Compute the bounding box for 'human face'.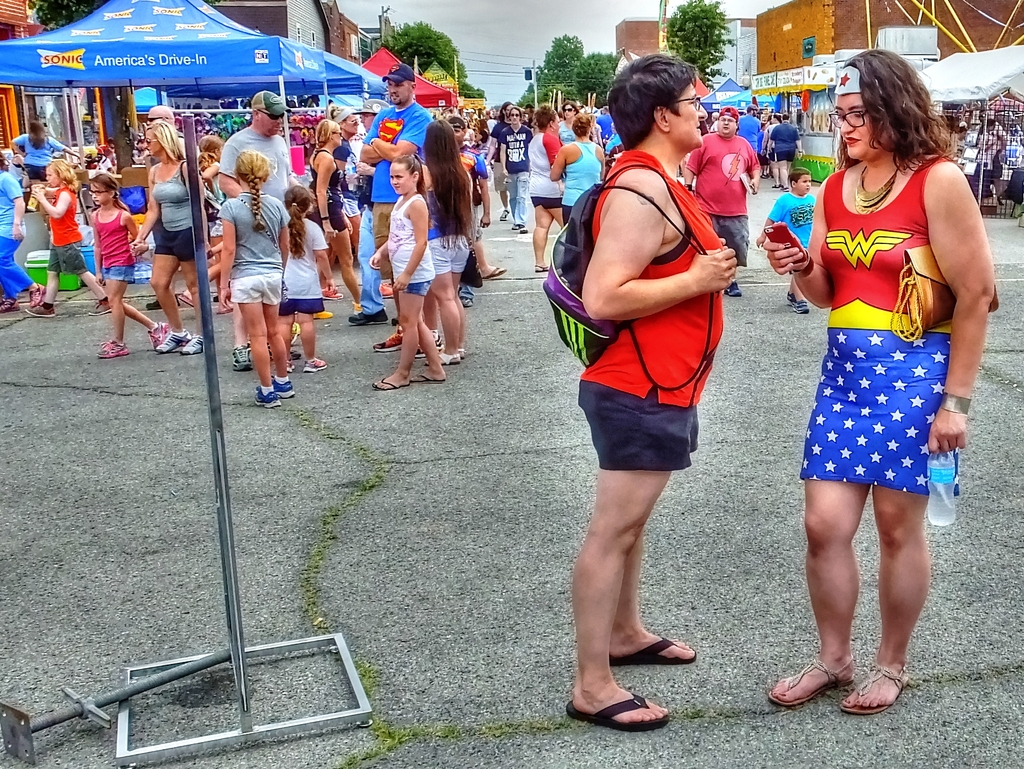
<box>561,102,573,119</box>.
